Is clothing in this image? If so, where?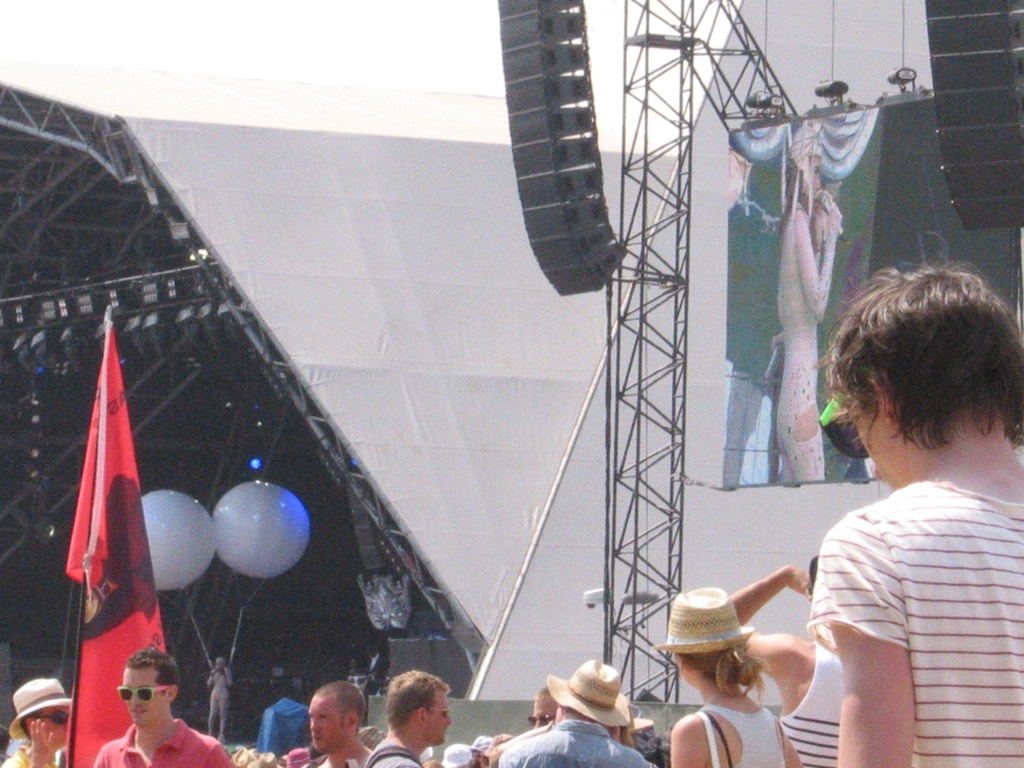
Yes, at box=[776, 643, 843, 767].
